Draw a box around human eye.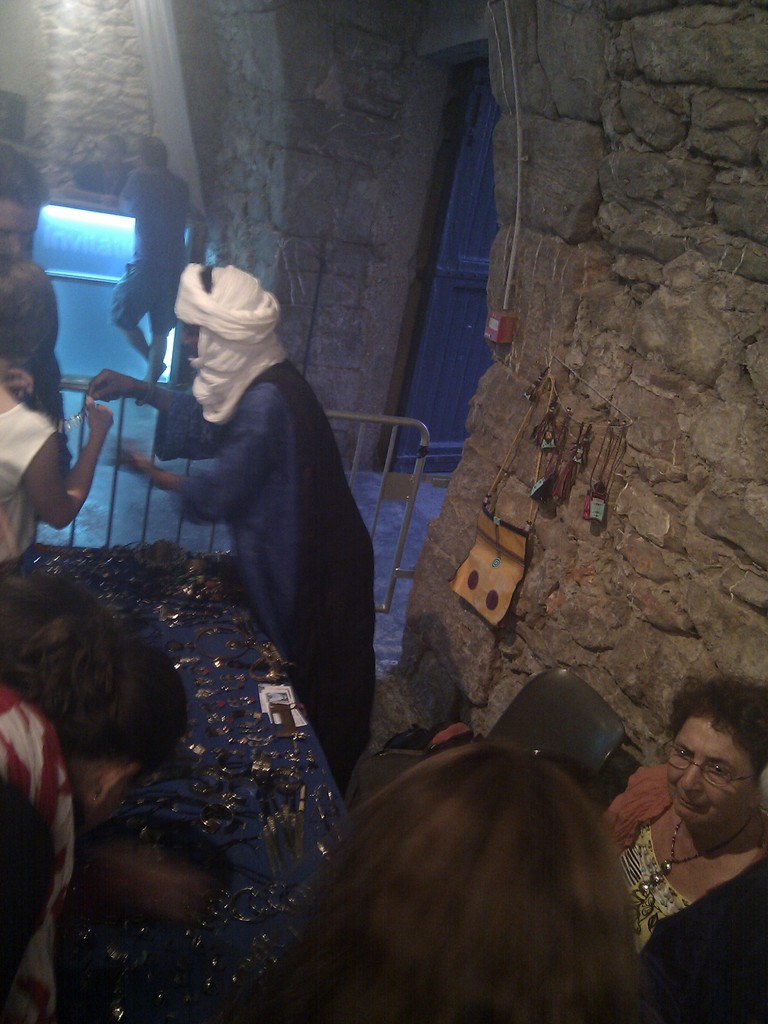
box=[708, 764, 737, 784].
